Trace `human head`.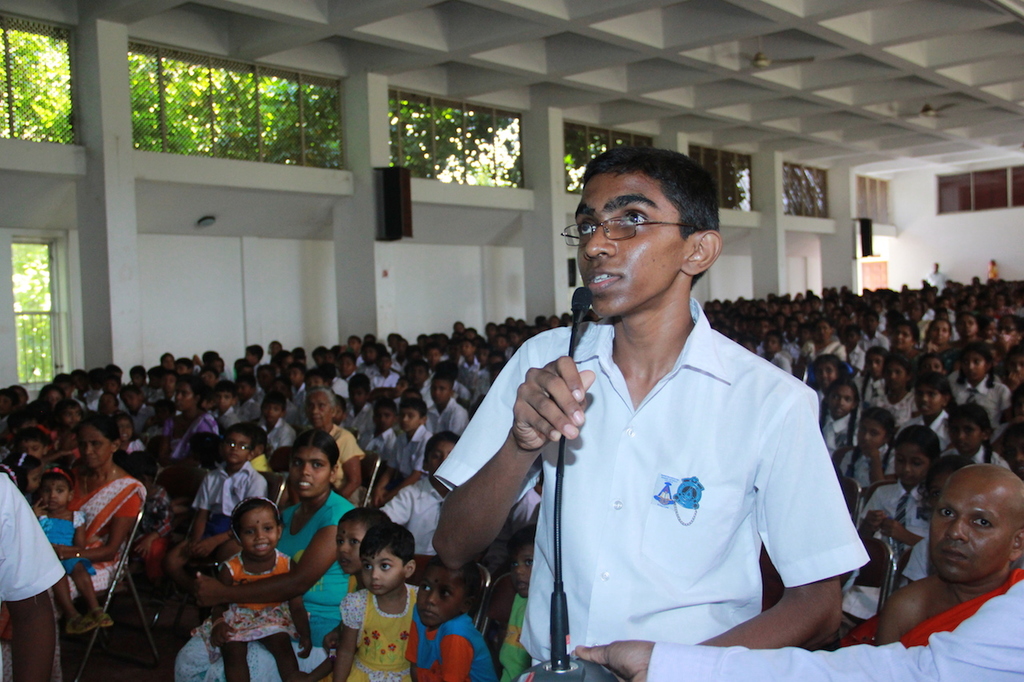
Traced to pyautogui.locateOnScreen(282, 363, 304, 389).
